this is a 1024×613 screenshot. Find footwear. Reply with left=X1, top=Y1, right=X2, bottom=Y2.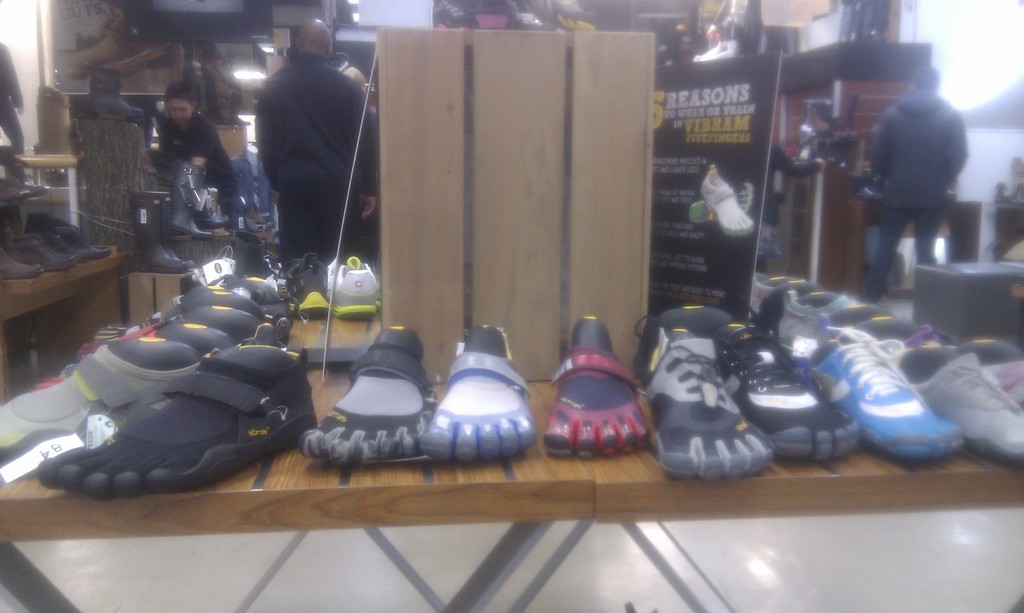
left=522, top=0, right=598, bottom=28.
